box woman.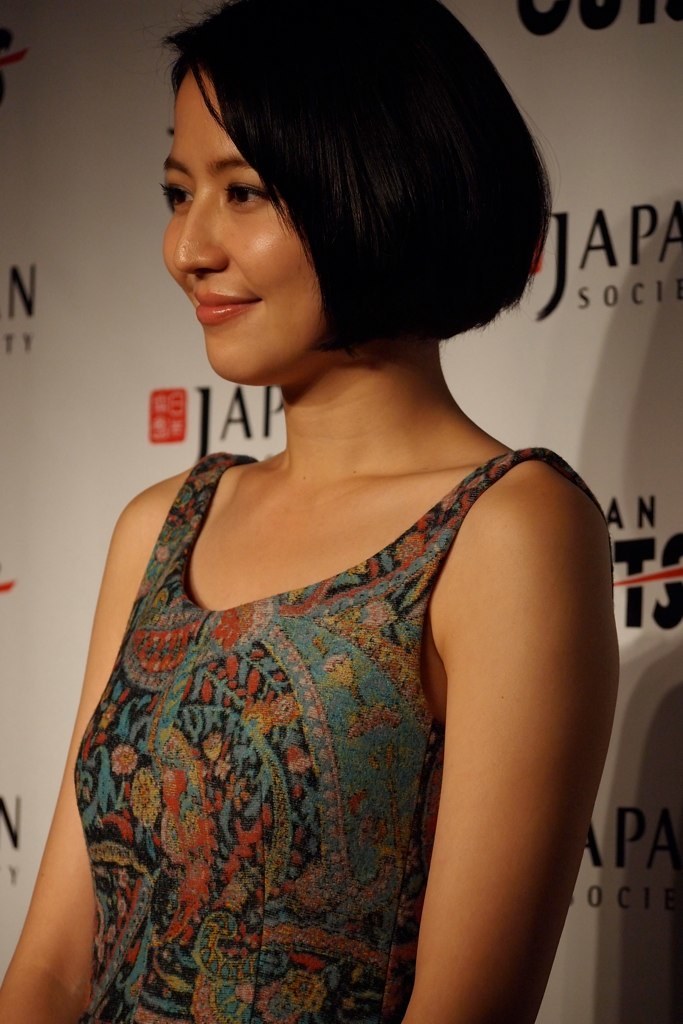
26, 7, 655, 1023.
